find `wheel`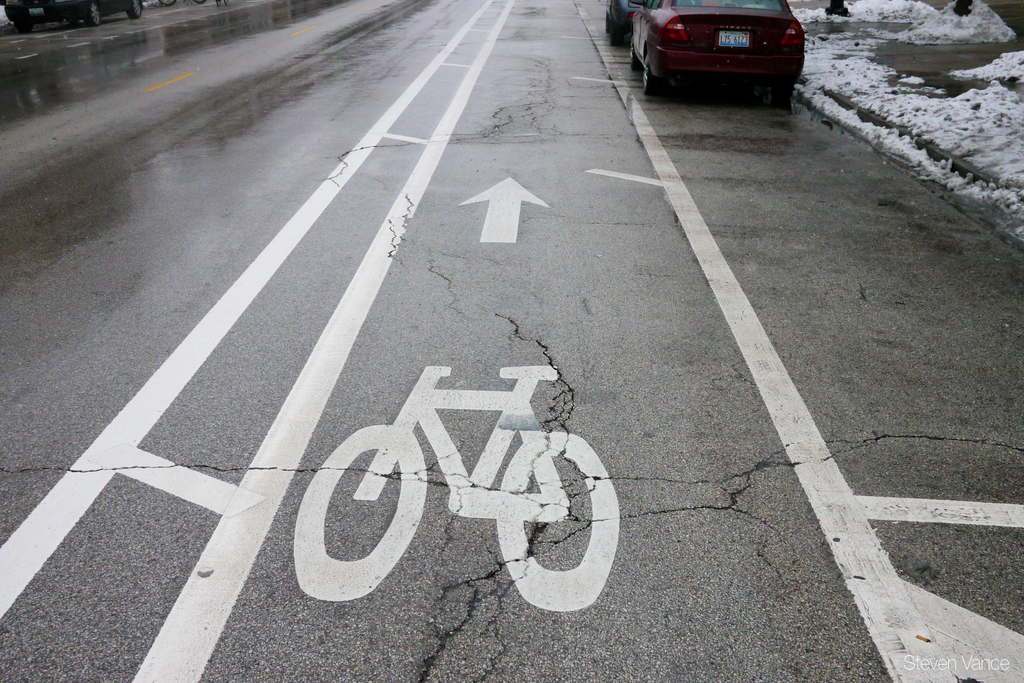
292 422 426 603
